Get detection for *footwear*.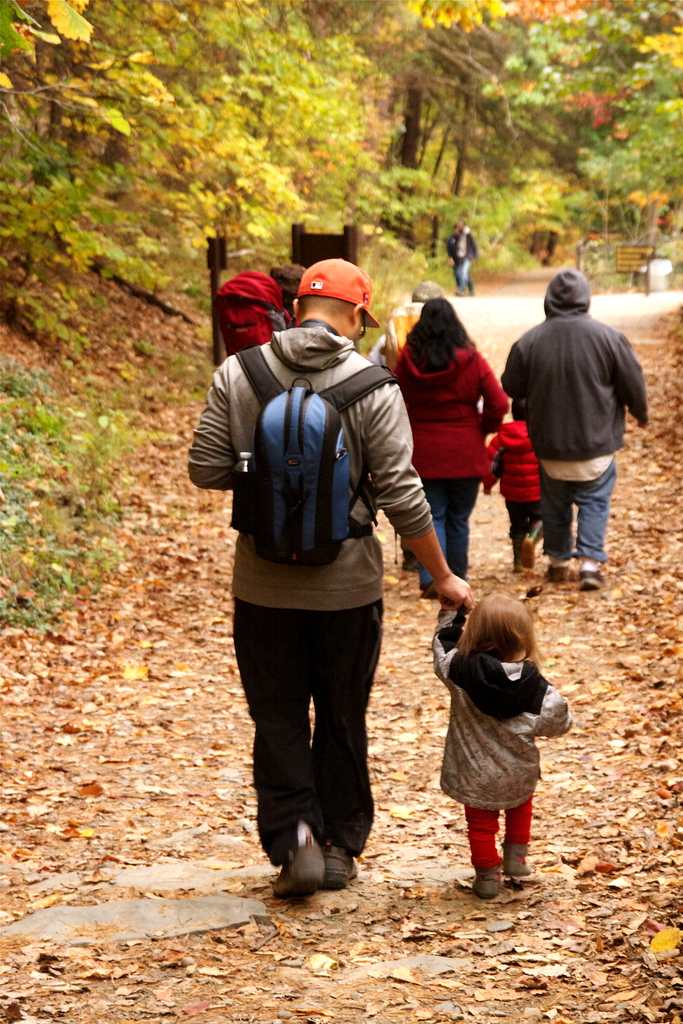
Detection: bbox=[420, 581, 441, 602].
